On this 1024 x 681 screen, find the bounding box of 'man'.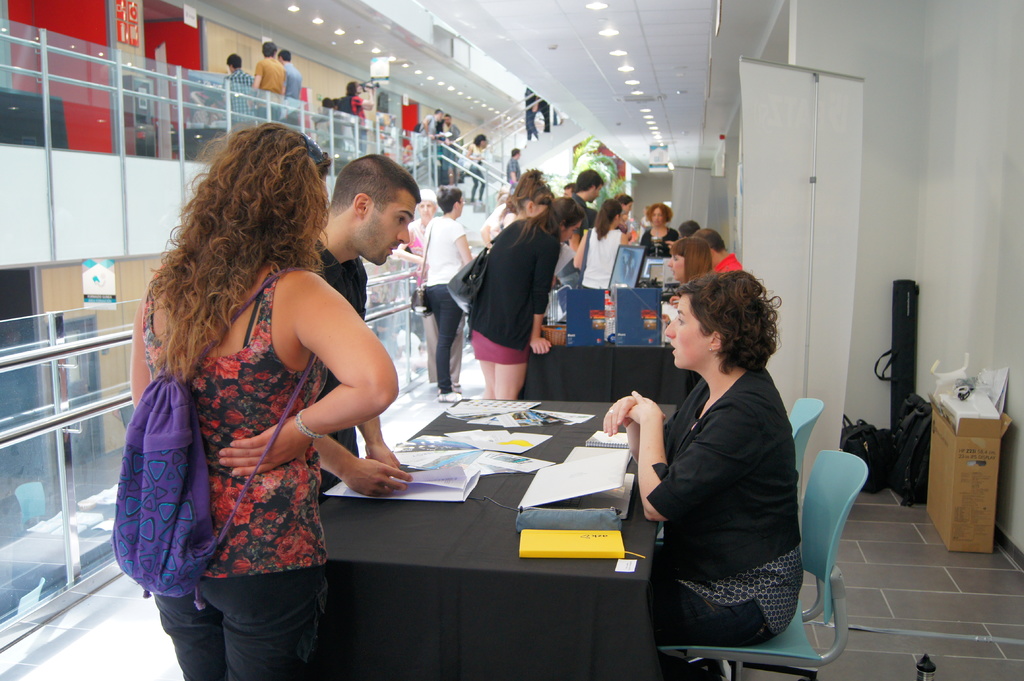
Bounding box: 499:146:524:189.
